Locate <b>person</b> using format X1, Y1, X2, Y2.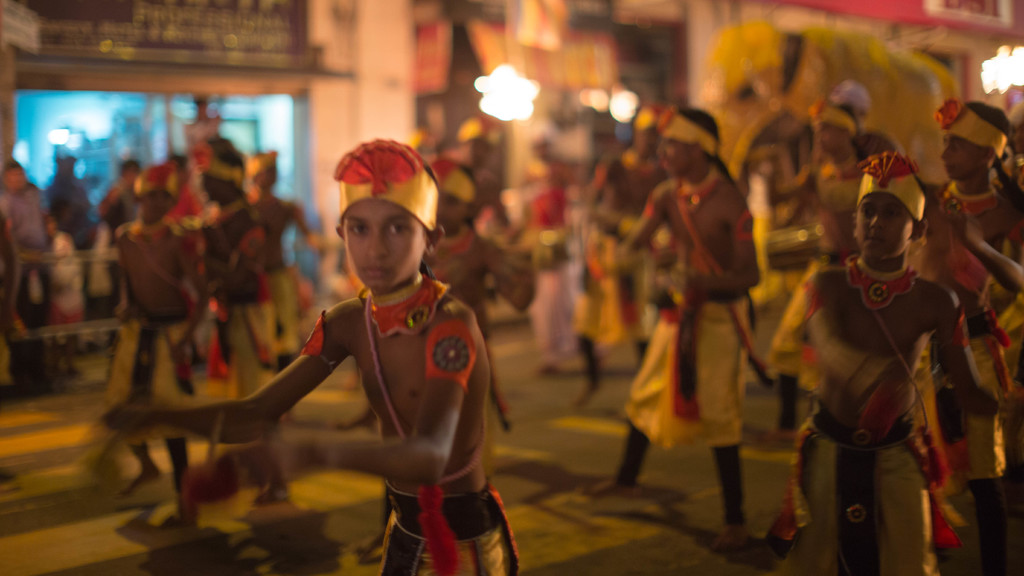
111, 161, 213, 534.
